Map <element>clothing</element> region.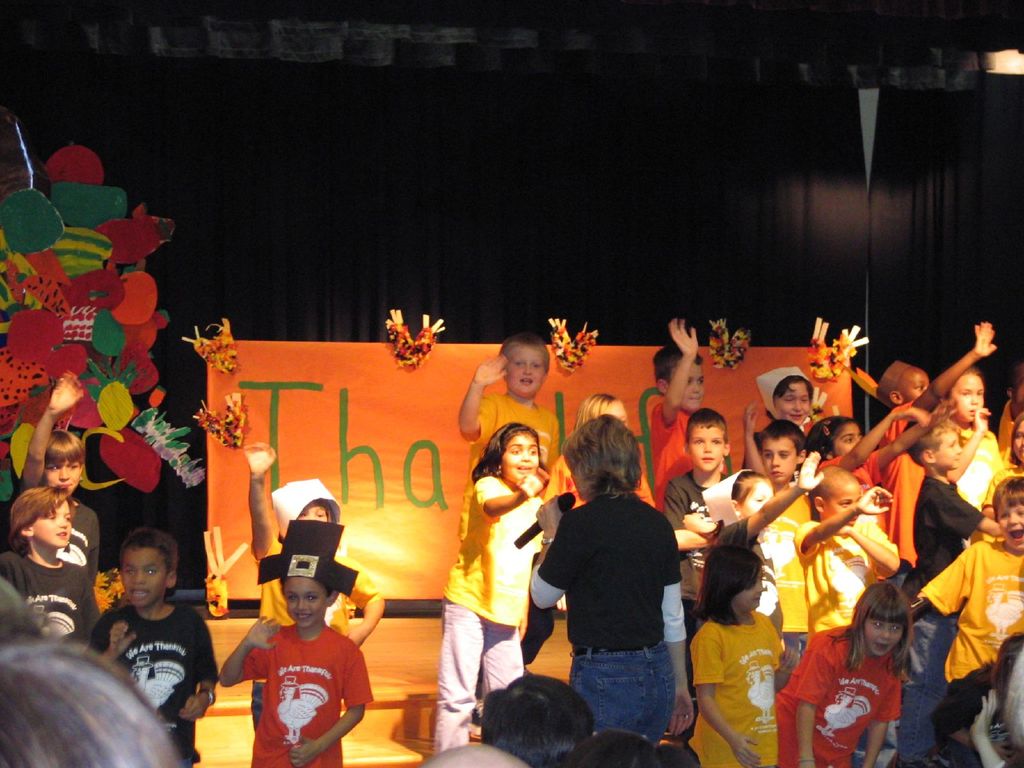
Mapped to crop(10, 470, 102, 592).
